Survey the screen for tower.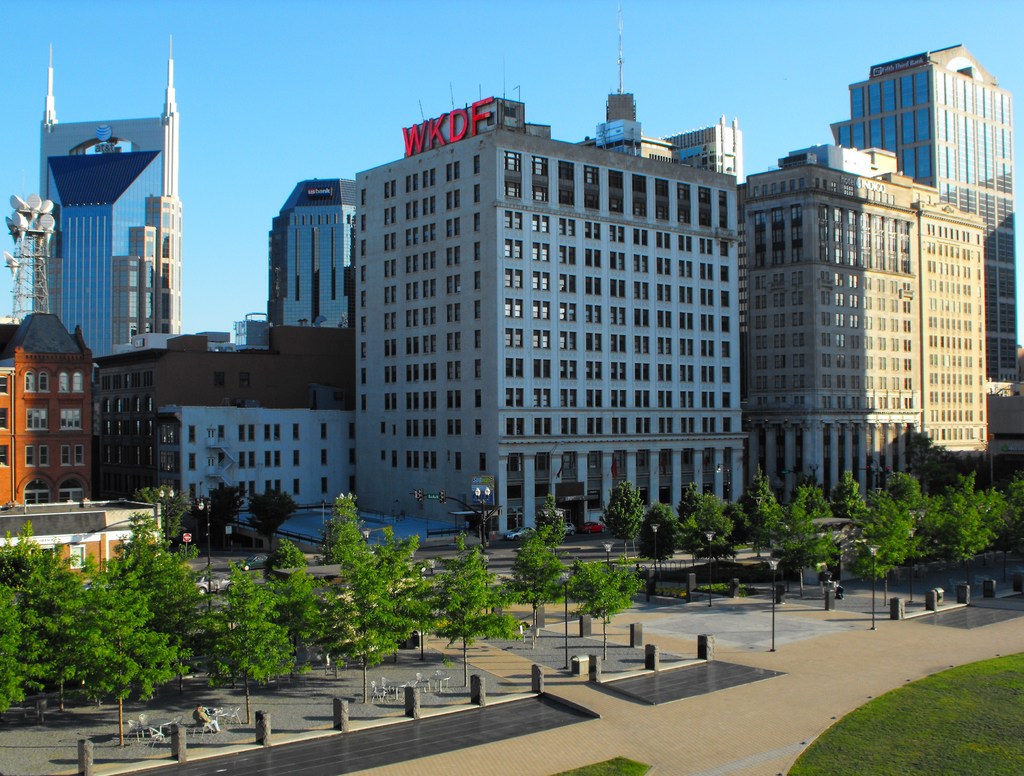
Survey found: 829:46:1023:490.
